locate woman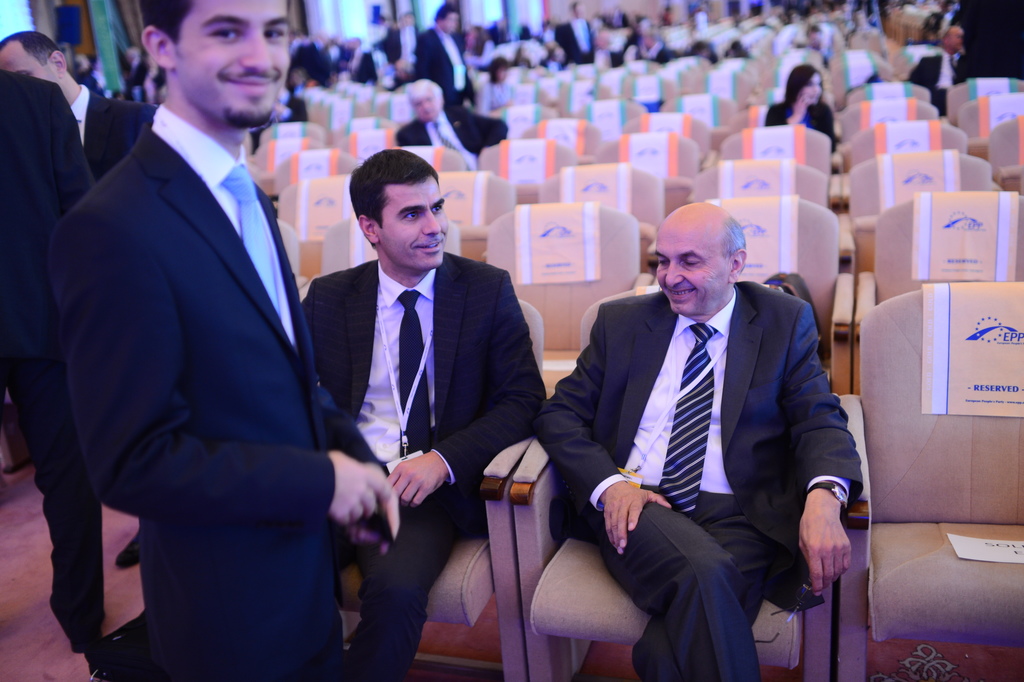
x1=764, y1=59, x2=835, y2=150
